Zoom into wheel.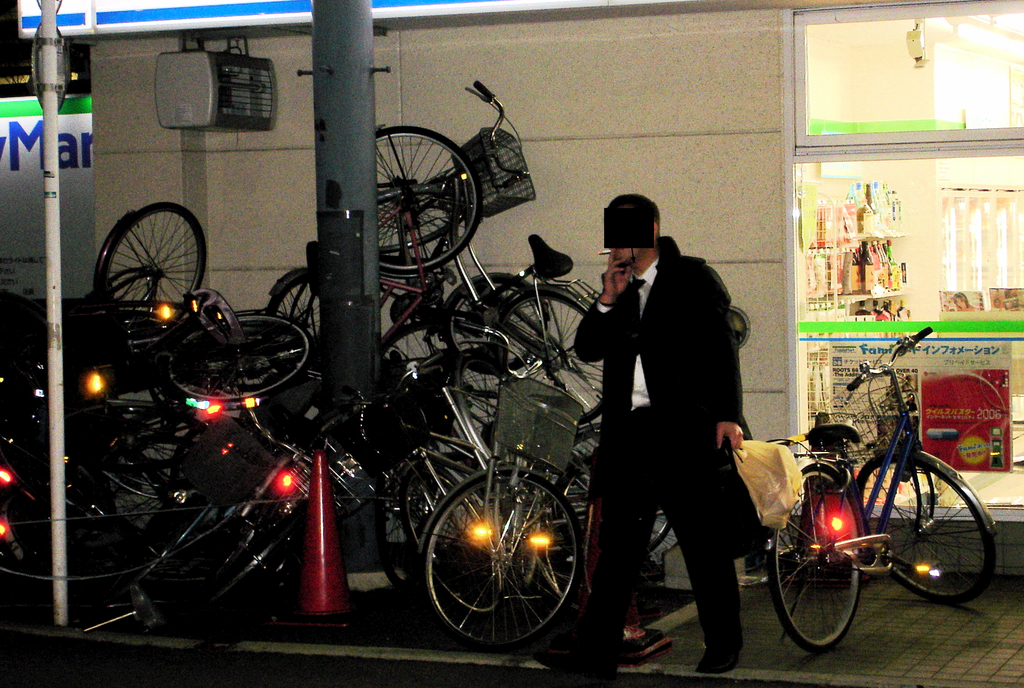
Zoom target: Rect(497, 291, 607, 423).
